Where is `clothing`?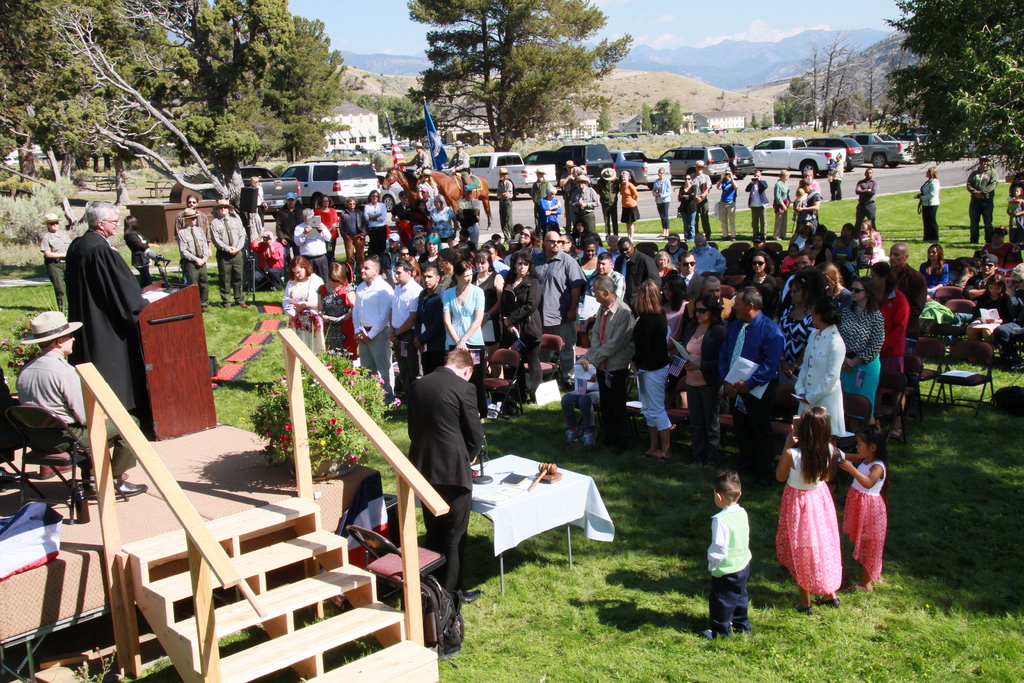
561 354 602 436.
